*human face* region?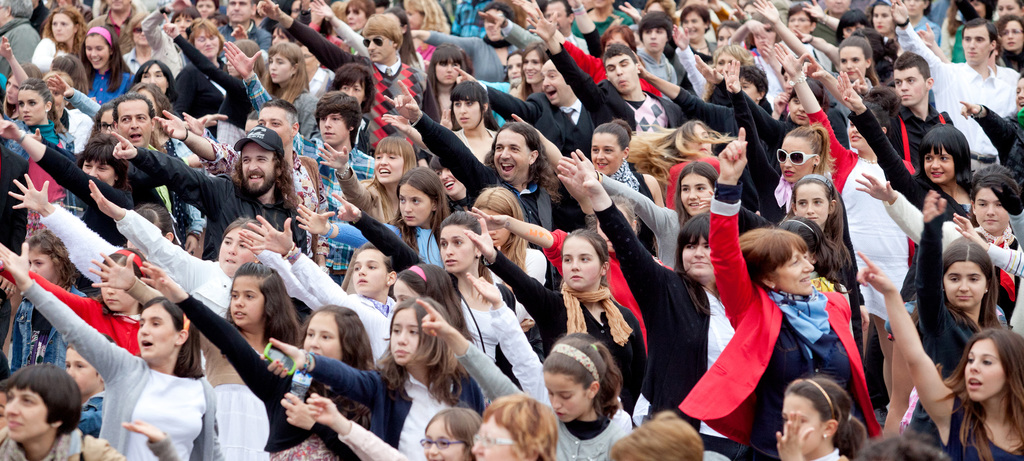
rect(86, 38, 109, 59)
